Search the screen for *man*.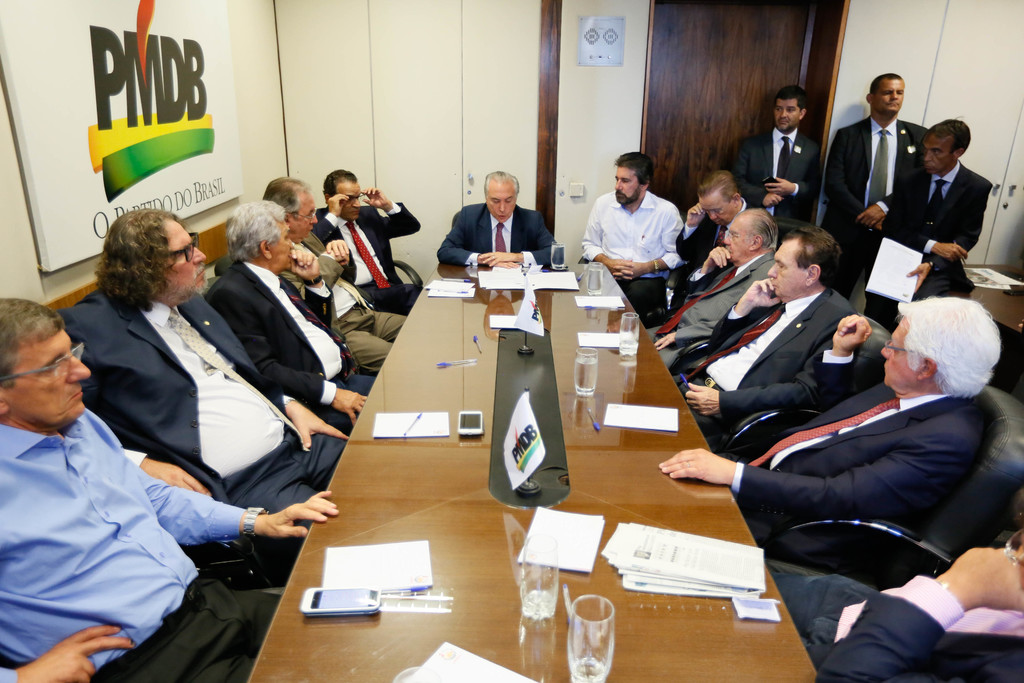
Found at [left=257, top=172, right=414, bottom=379].
